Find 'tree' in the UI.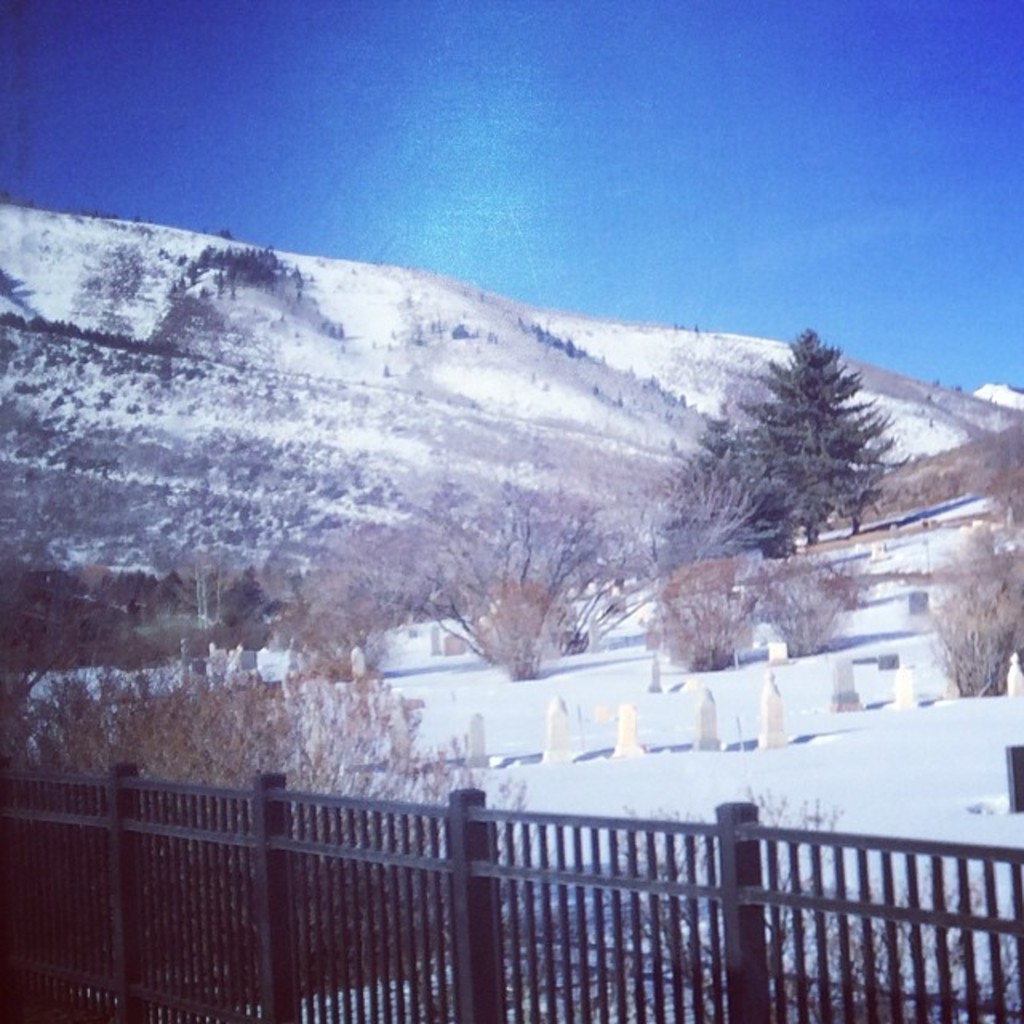
UI element at region(422, 467, 650, 675).
